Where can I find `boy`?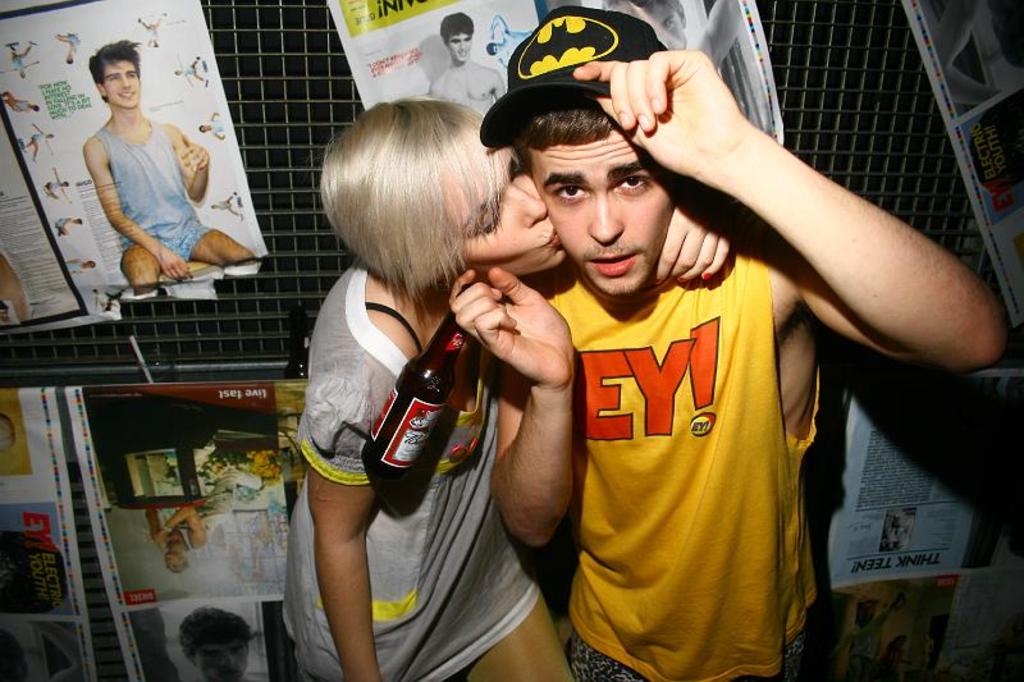
You can find it at (x1=434, y1=9, x2=504, y2=123).
